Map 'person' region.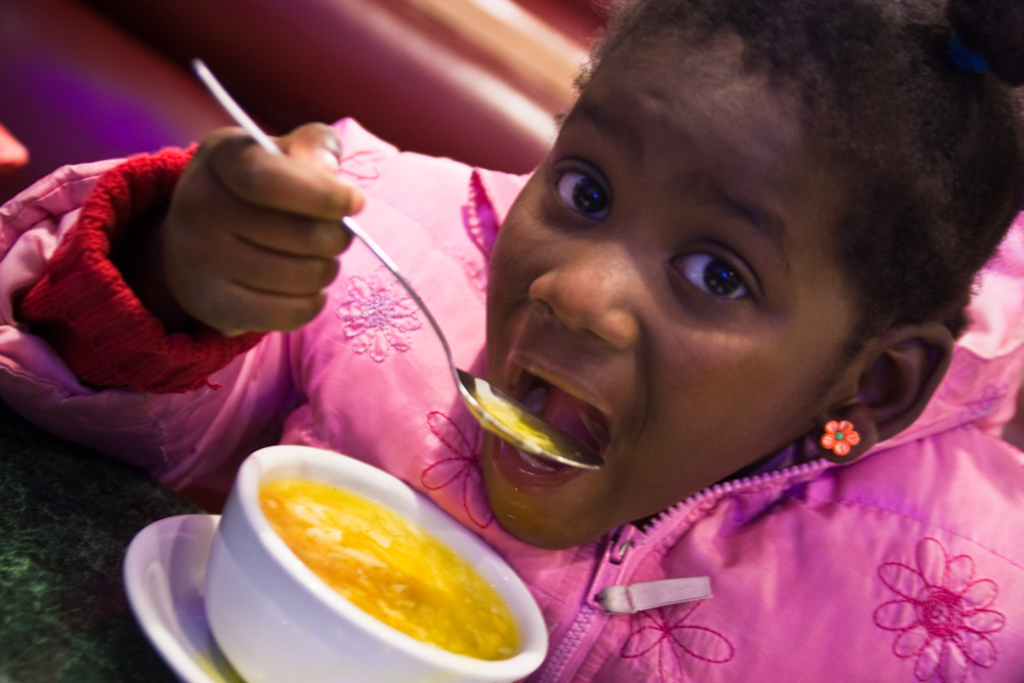
Mapped to x1=0, y1=0, x2=1023, y2=682.
